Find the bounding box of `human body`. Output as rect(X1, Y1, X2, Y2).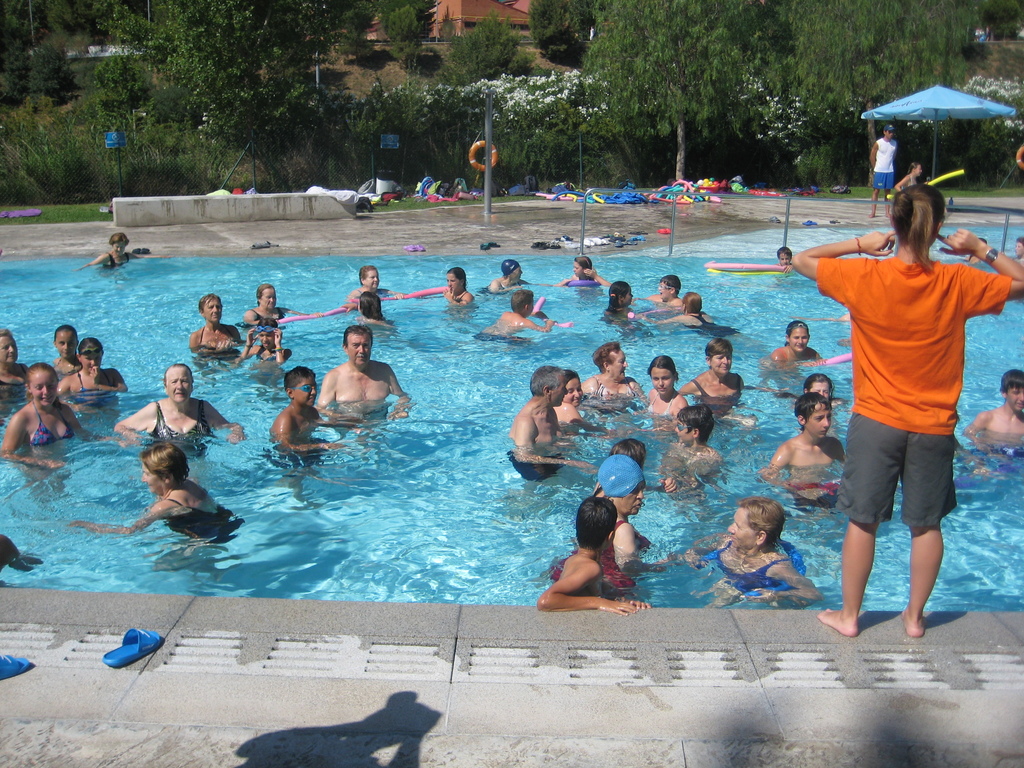
rect(319, 324, 412, 424).
